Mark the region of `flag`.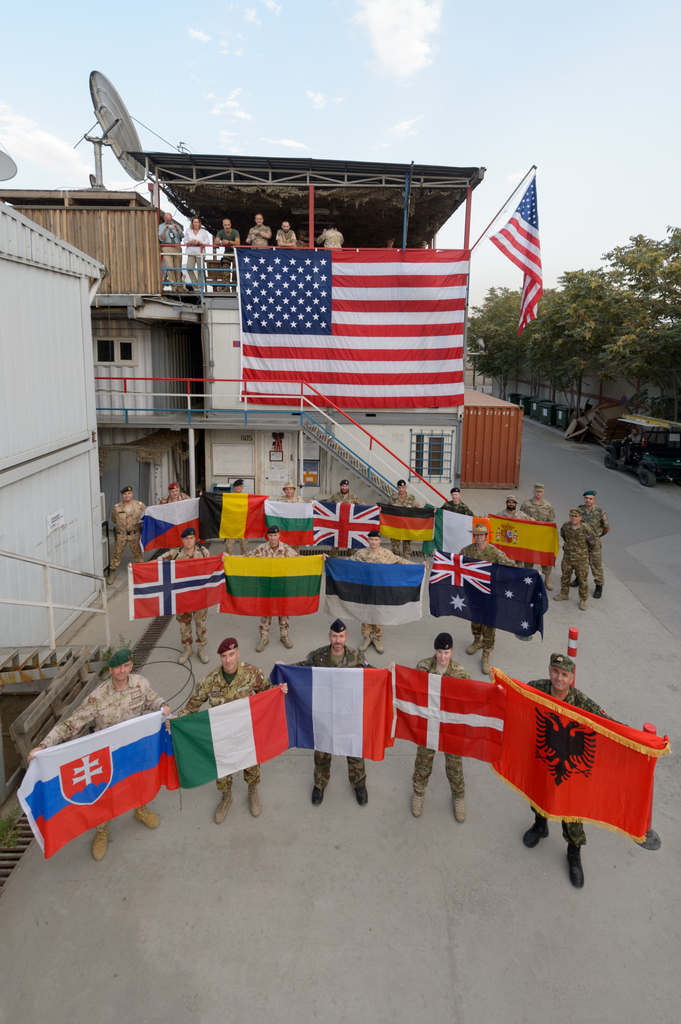
Region: {"x1": 495, "y1": 669, "x2": 671, "y2": 827}.
